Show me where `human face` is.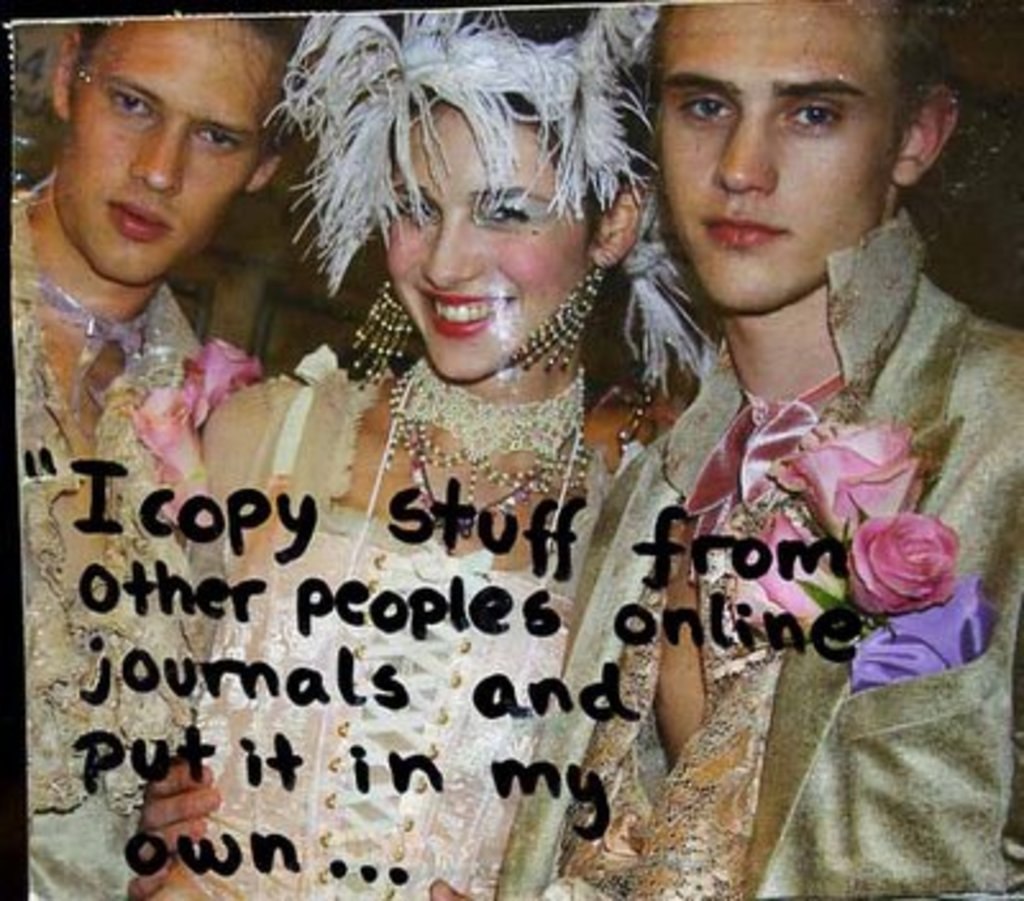
`human face` is at select_region(379, 102, 589, 376).
